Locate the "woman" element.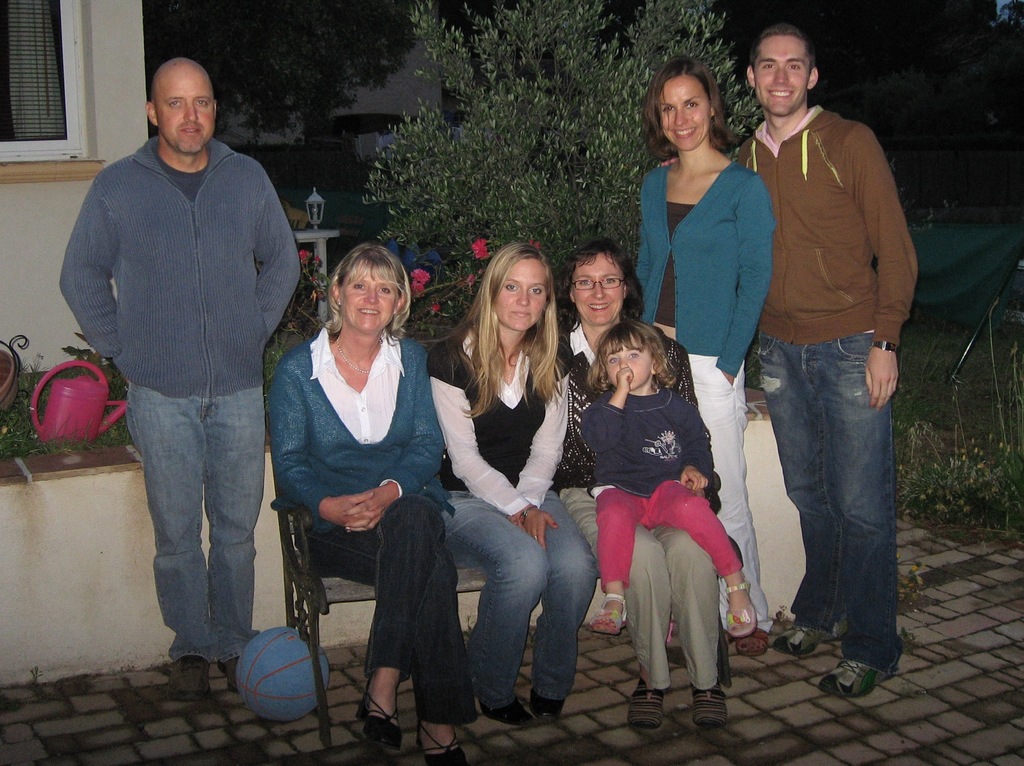
Element bbox: [left=542, top=238, right=739, bottom=738].
